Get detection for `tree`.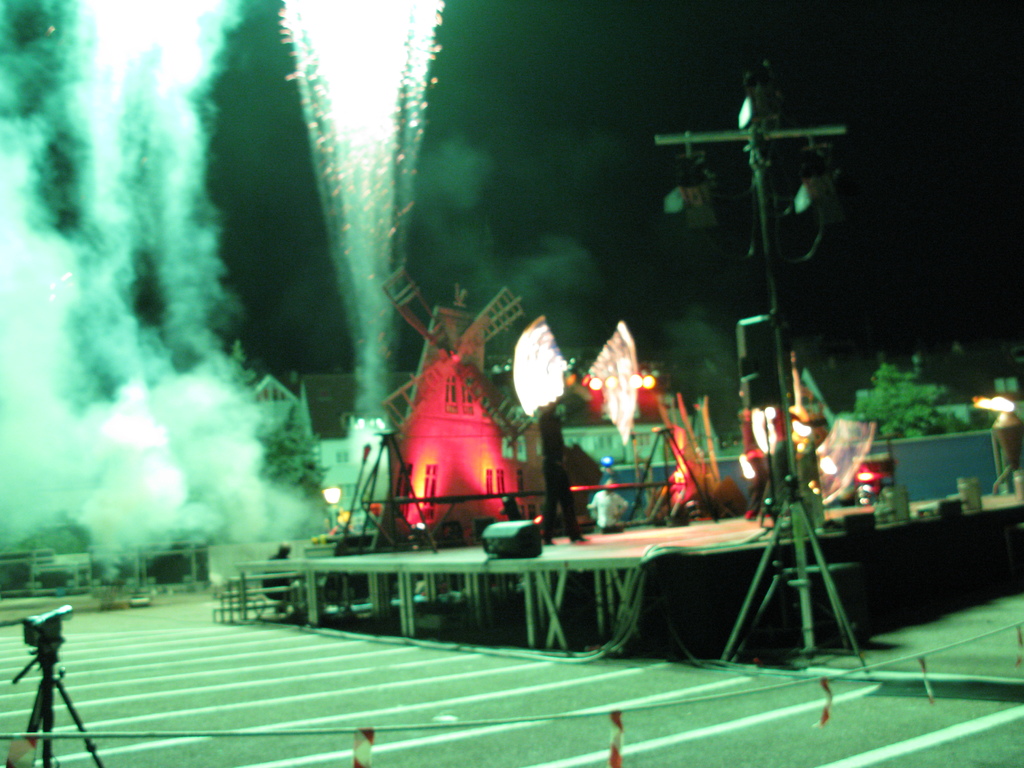
Detection: 852:365:967:437.
